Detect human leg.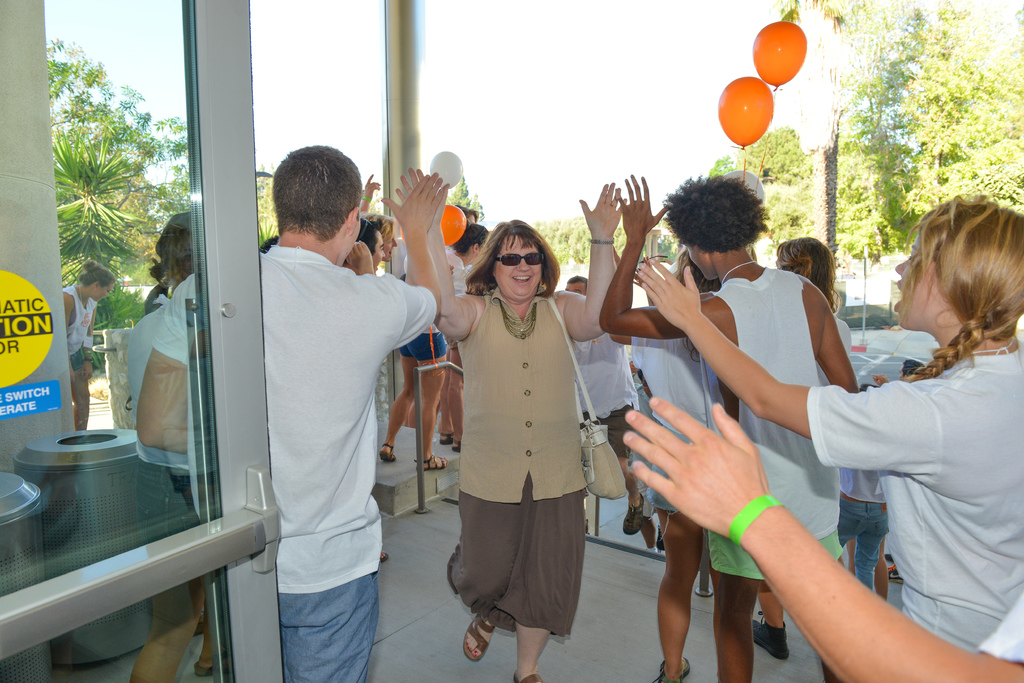
Detected at x1=272, y1=561, x2=378, y2=682.
